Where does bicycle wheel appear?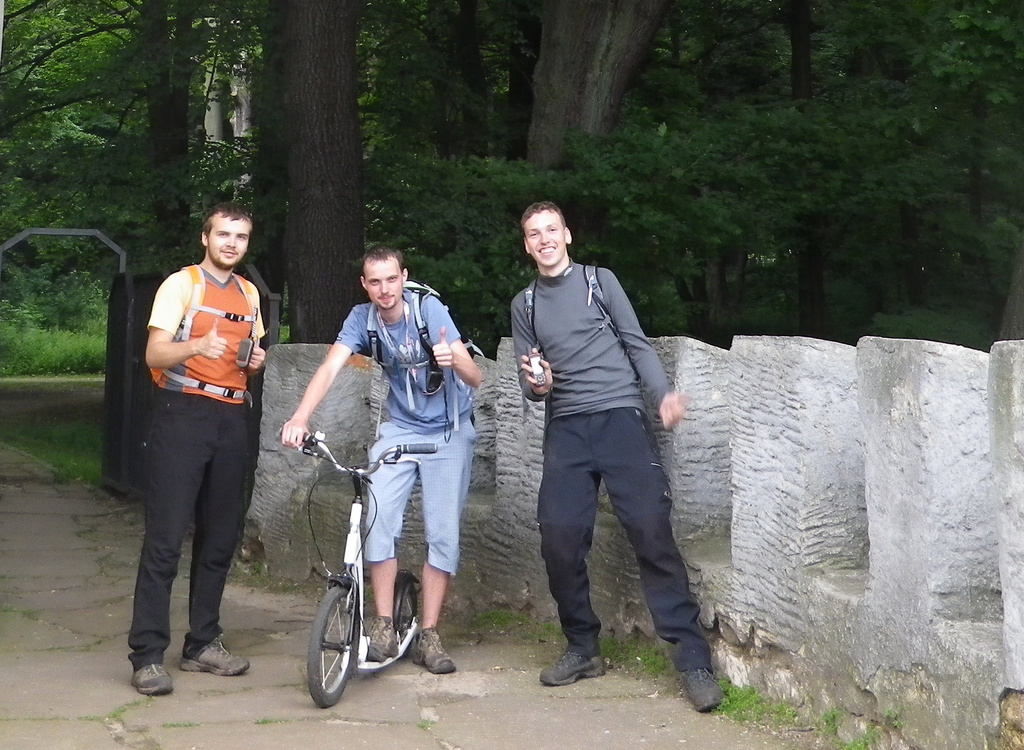
Appears at 305, 585, 360, 706.
